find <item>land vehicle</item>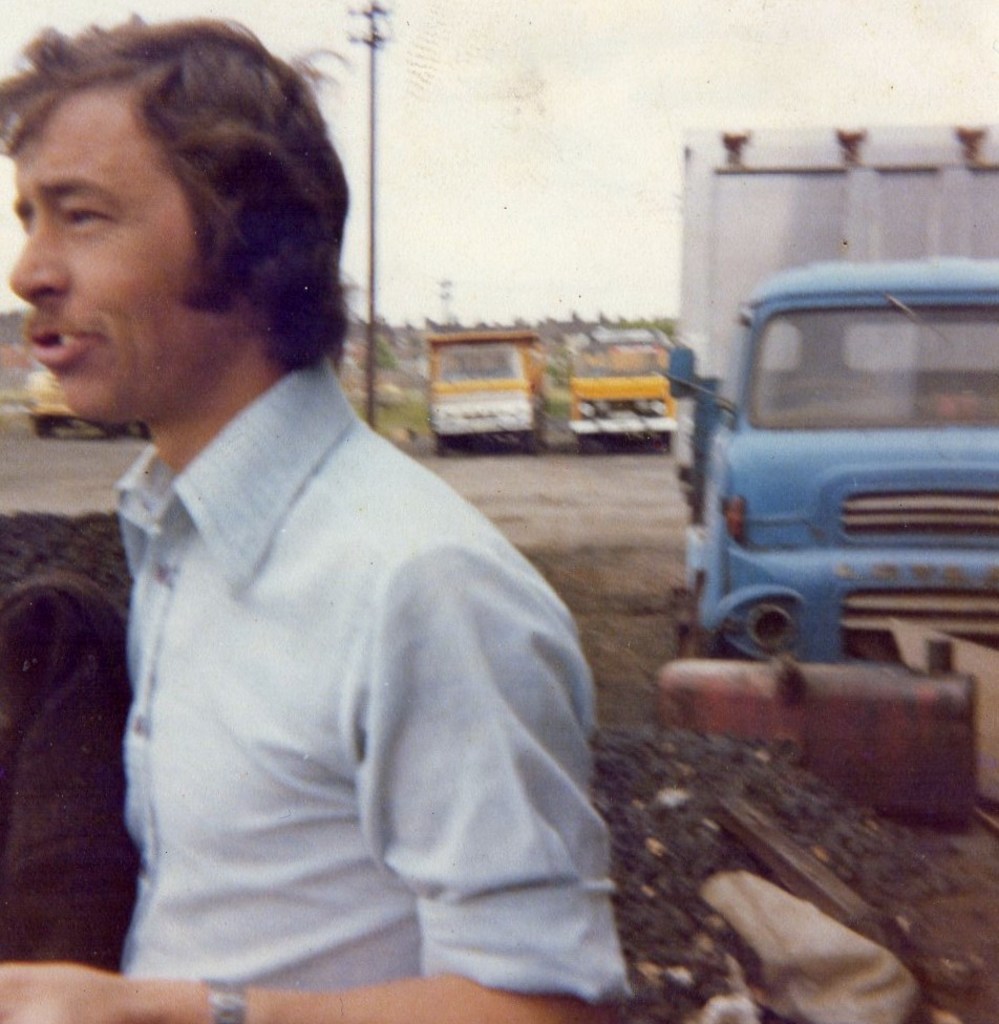
pyautogui.locateOnScreen(665, 222, 975, 732)
